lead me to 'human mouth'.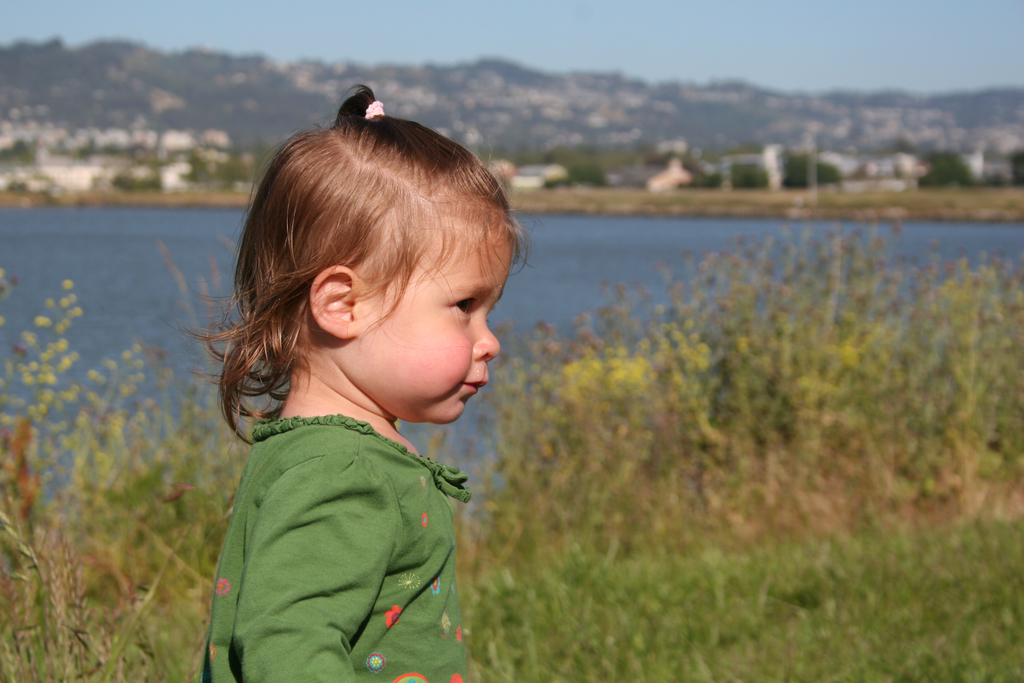
Lead to select_region(464, 365, 488, 403).
